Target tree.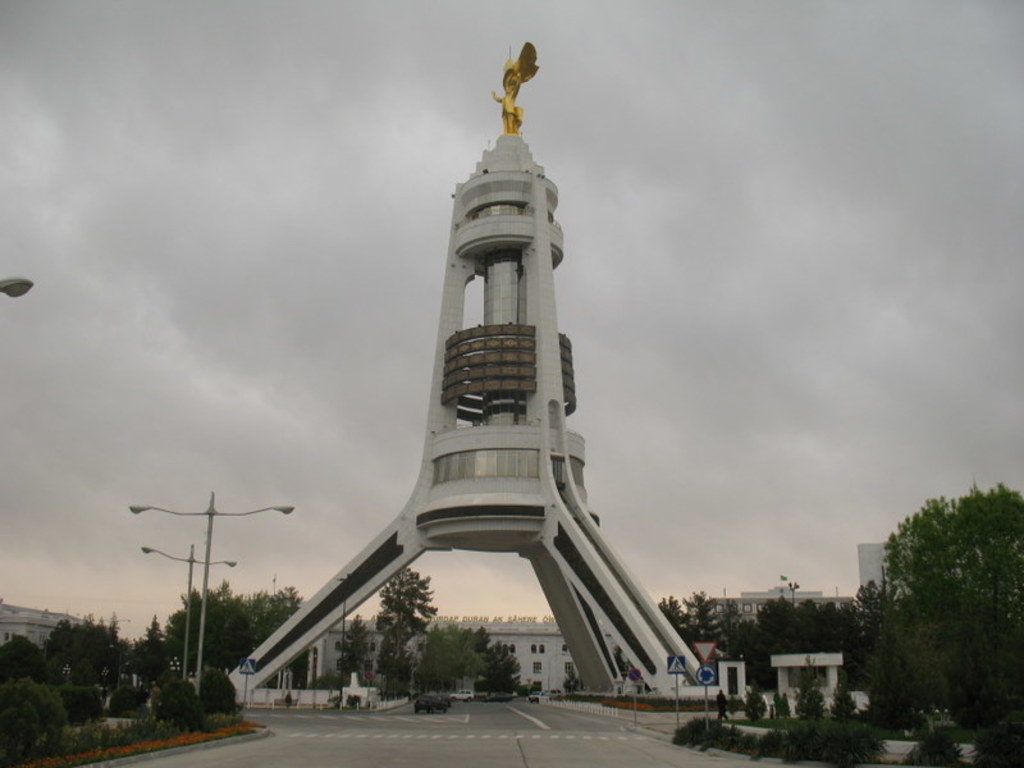
Target region: l=380, t=558, r=440, b=658.
